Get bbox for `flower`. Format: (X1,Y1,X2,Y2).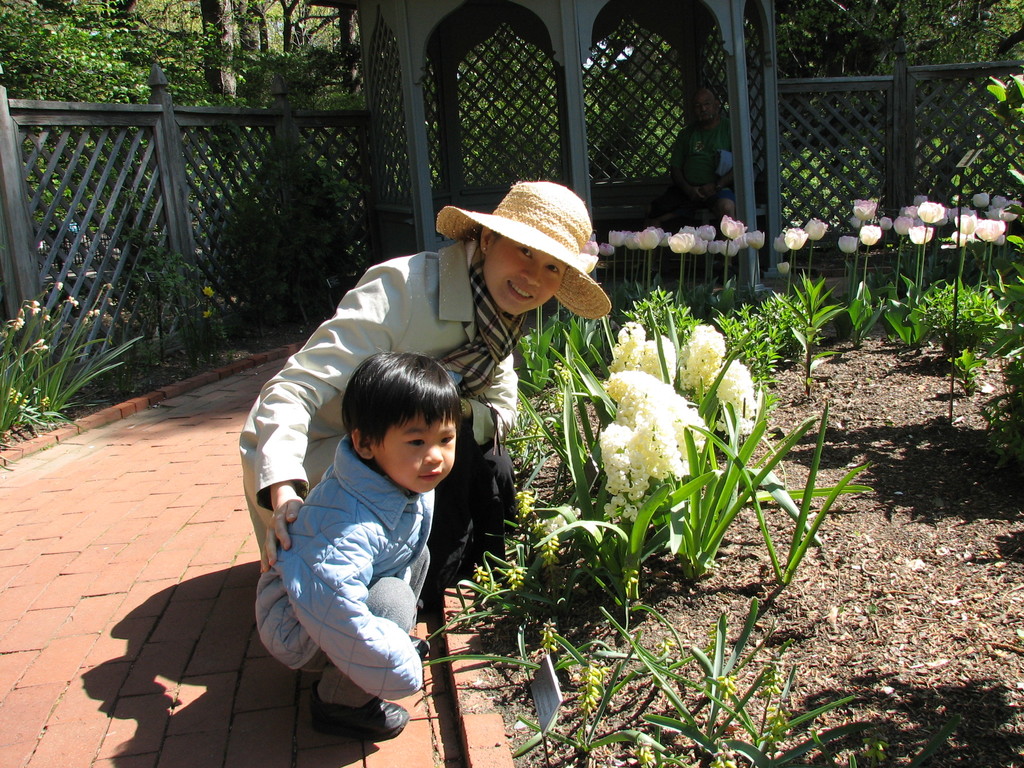
(785,228,806,252).
